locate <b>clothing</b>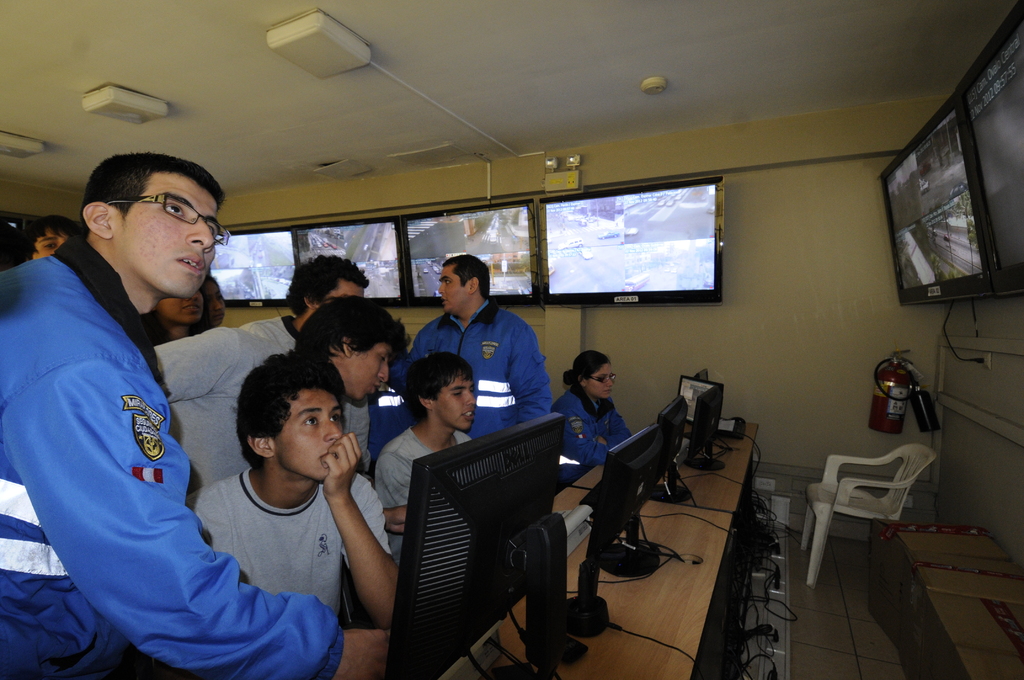
crop(133, 322, 301, 520)
